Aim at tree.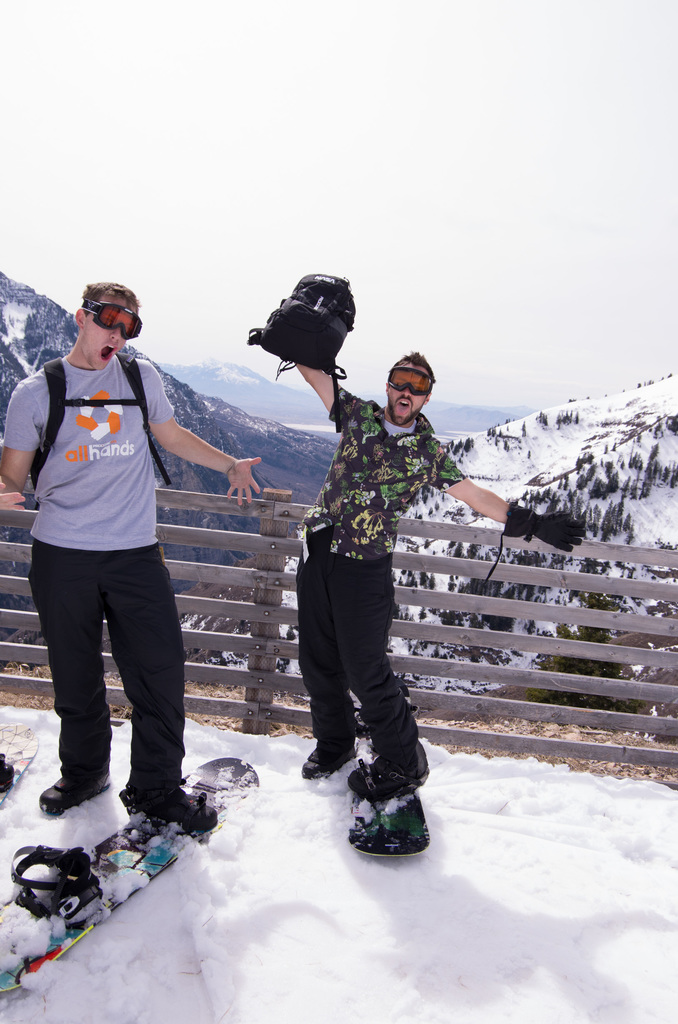
Aimed at bbox(653, 422, 666, 436).
